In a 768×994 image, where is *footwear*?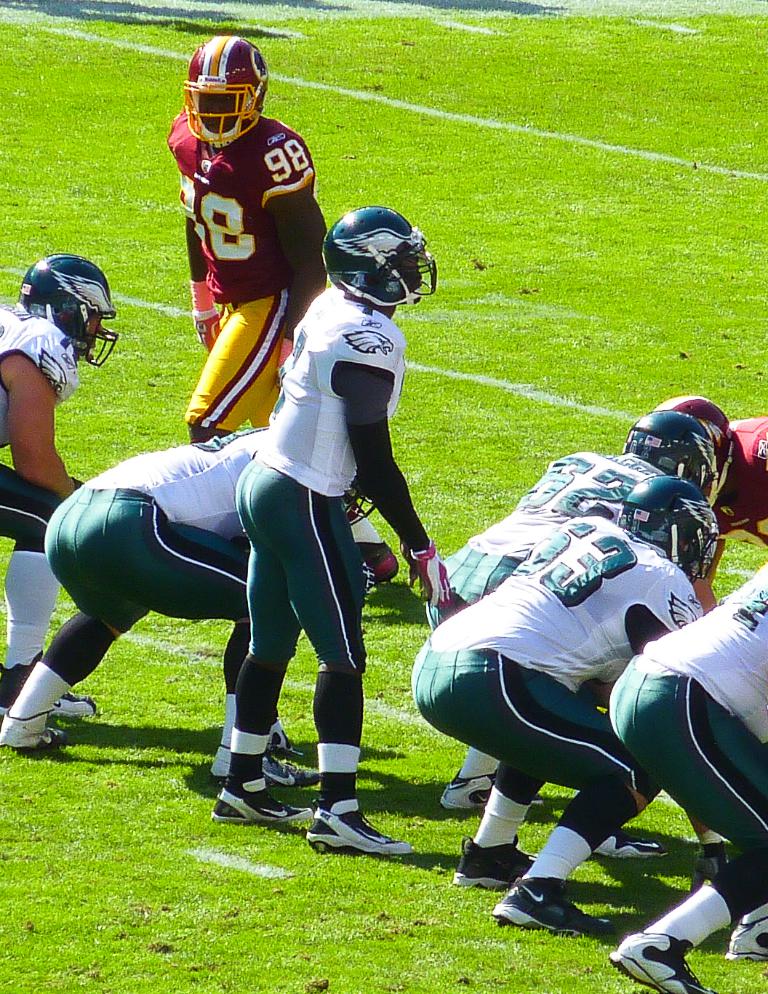
x1=201 y1=755 x2=319 y2=787.
